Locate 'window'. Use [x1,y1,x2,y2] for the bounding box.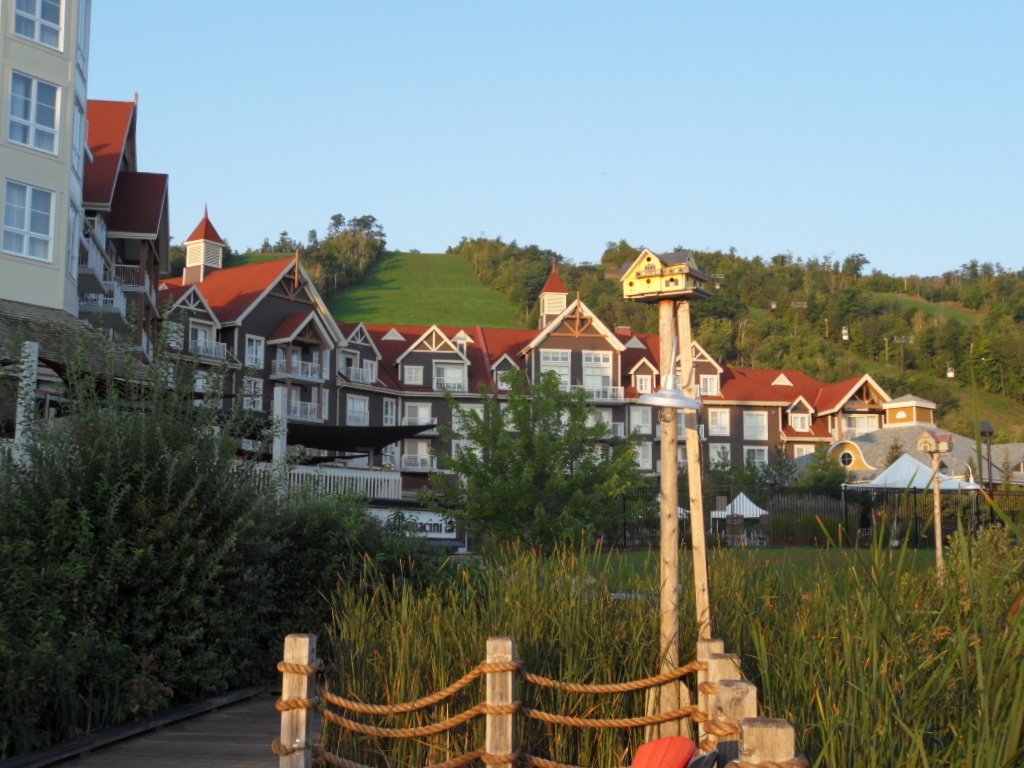
[794,444,810,455].
